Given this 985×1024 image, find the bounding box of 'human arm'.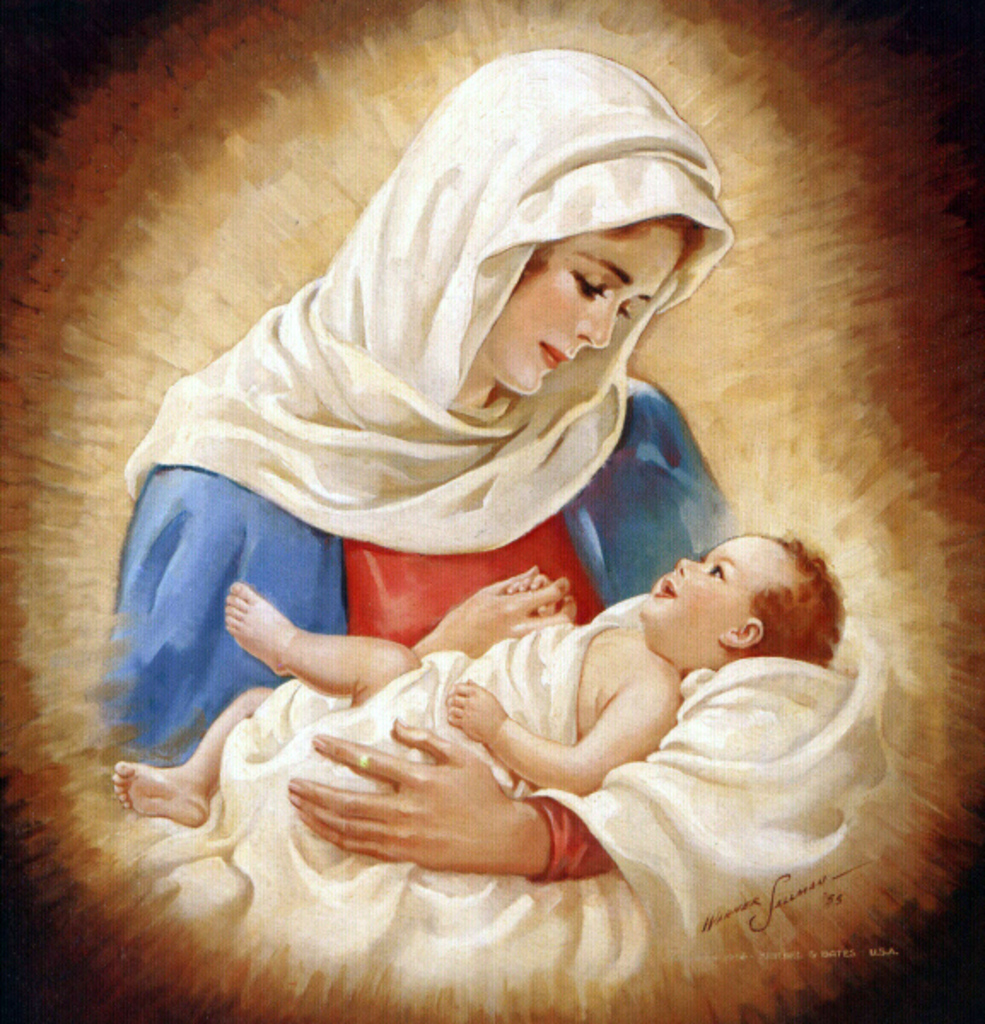
289, 720, 618, 889.
